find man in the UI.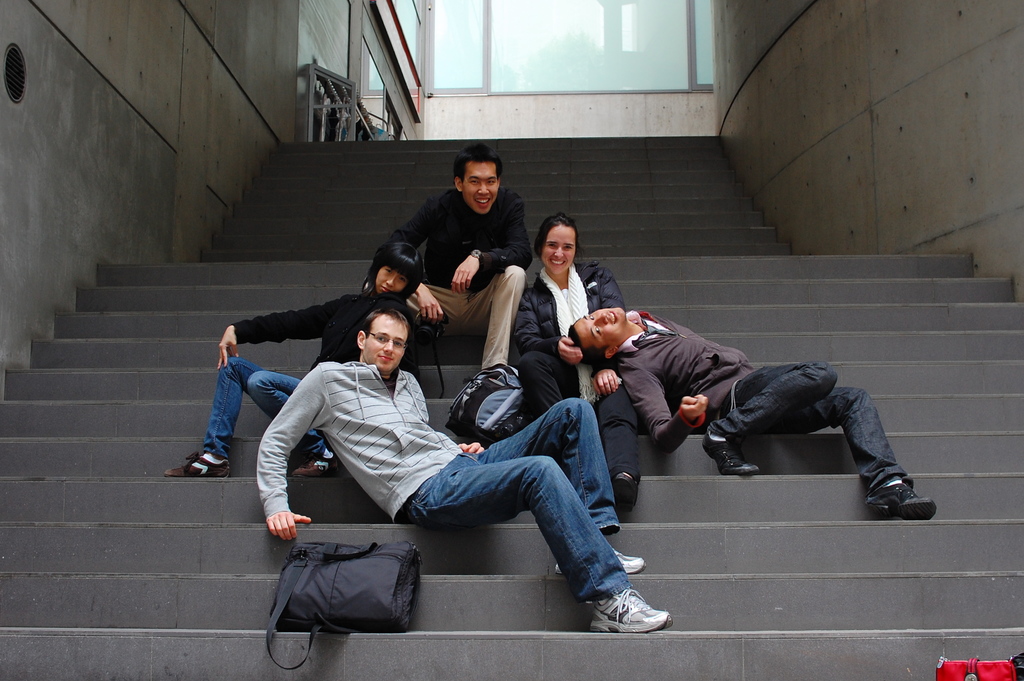
UI element at bbox=(388, 139, 532, 366).
